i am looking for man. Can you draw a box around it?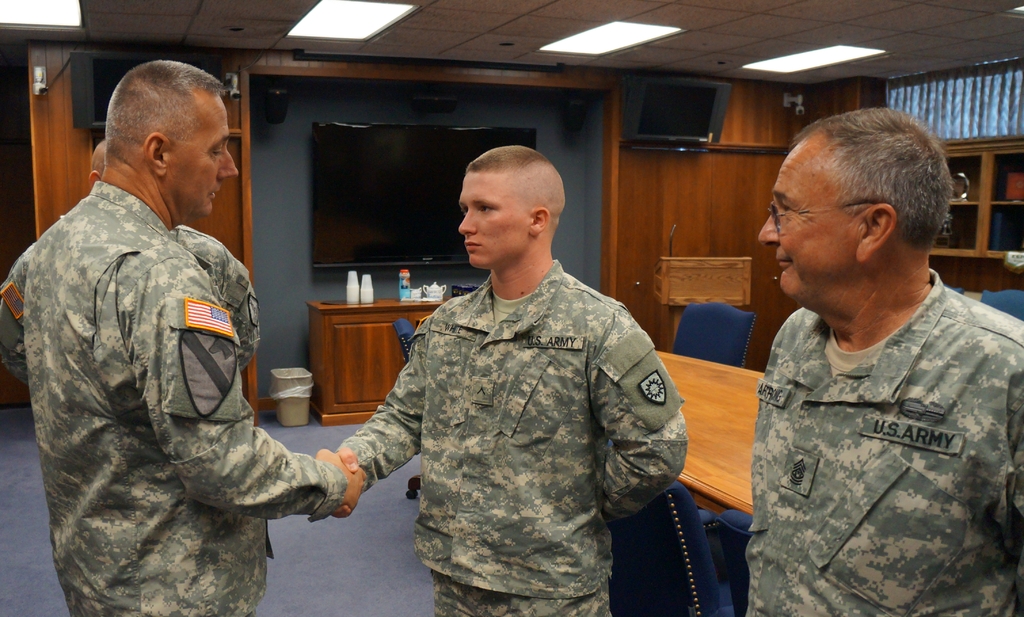
Sure, the bounding box is detection(19, 61, 369, 616).
